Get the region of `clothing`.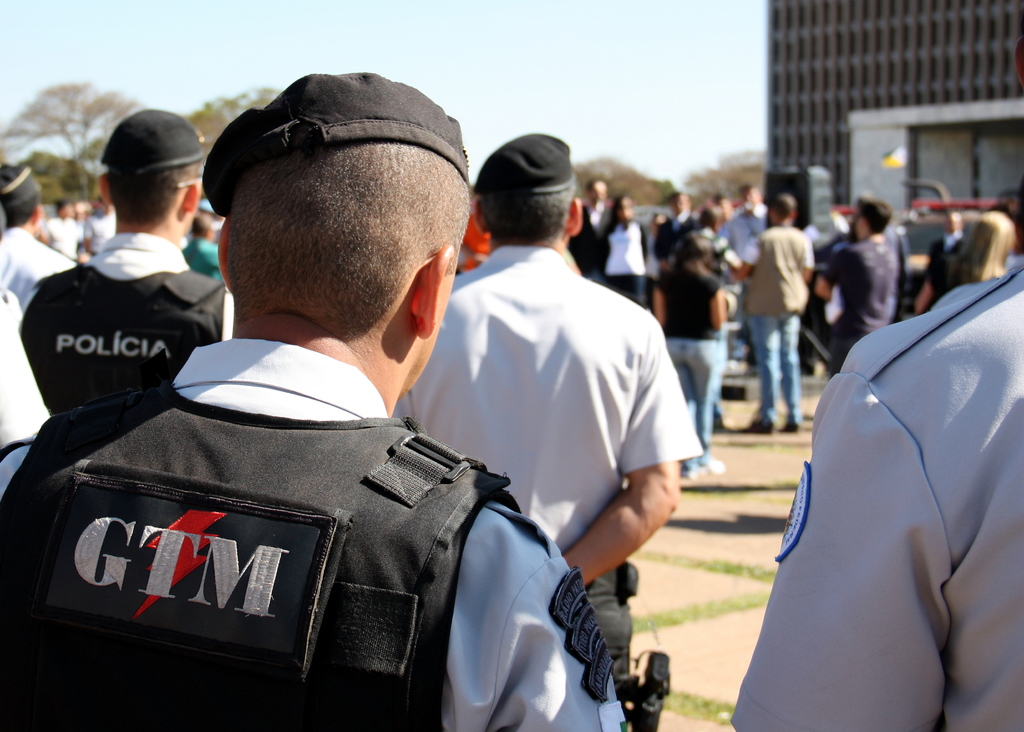
[597, 215, 650, 307].
